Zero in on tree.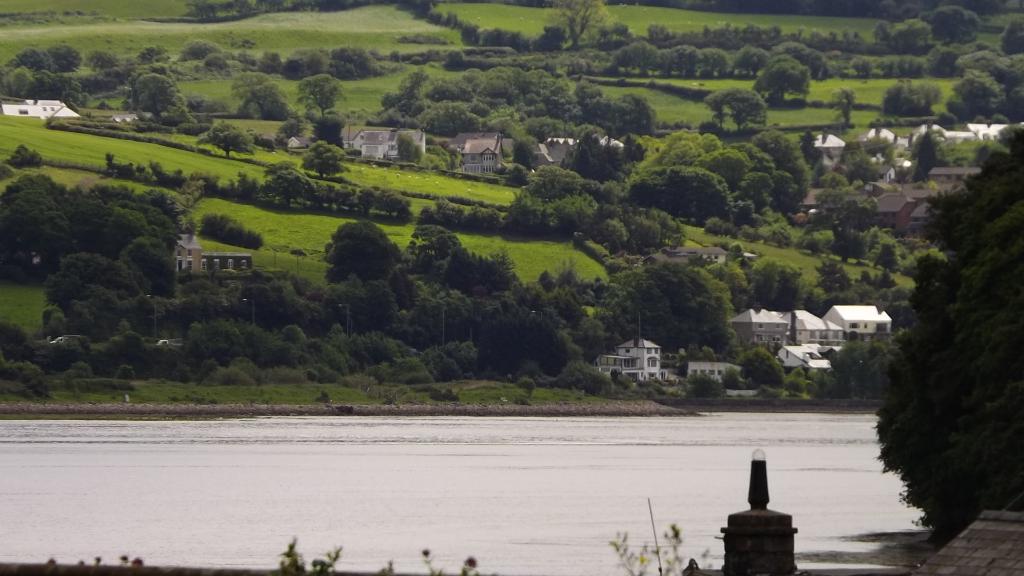
Zeroed in: 310,111,352,151.
